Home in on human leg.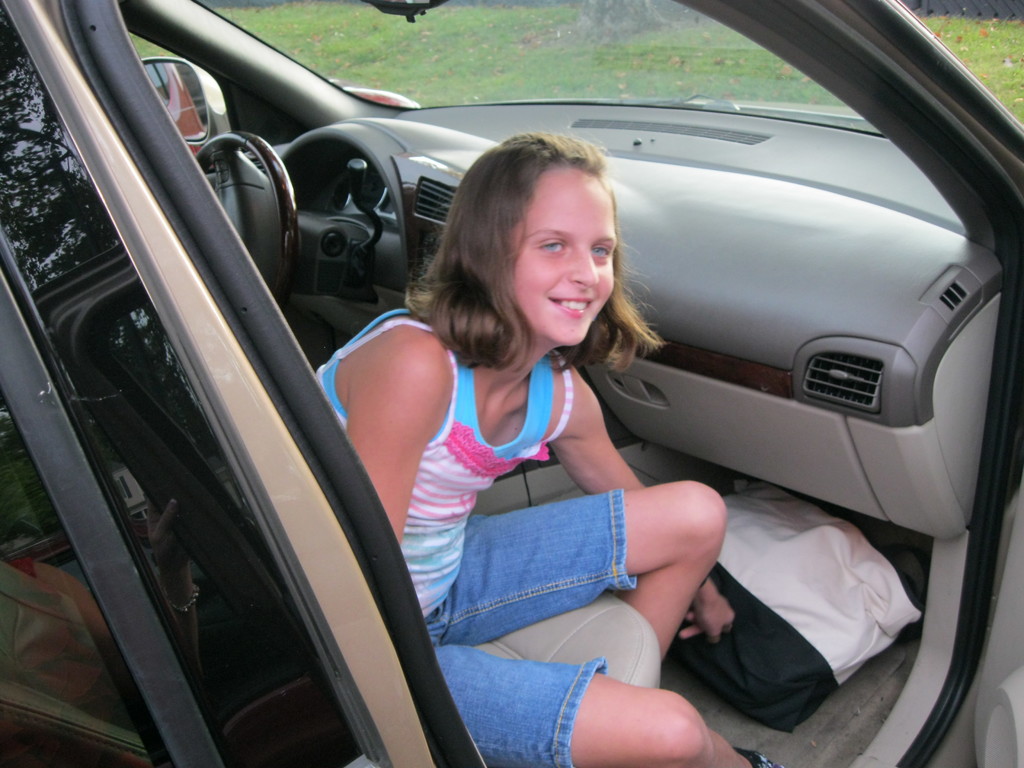
Homed in at <bbox>439, 482, 721, 668</bbox>.
